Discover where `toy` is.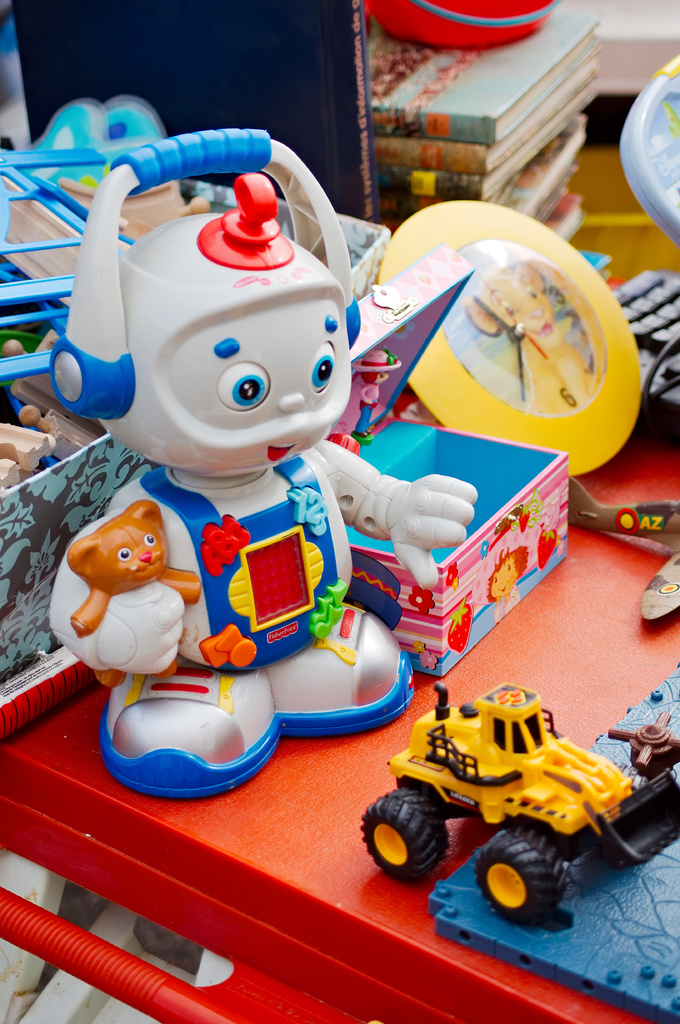
Discovered at 356,351,399,438.
